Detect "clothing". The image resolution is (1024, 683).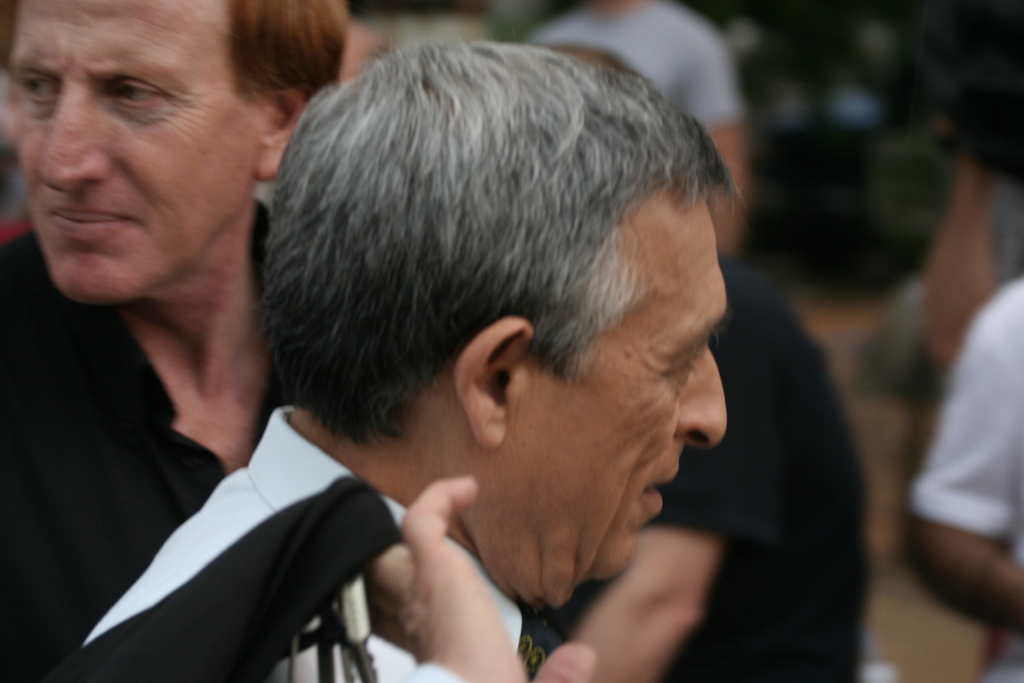
[left=49, top=401, right=462, bottom=682].
